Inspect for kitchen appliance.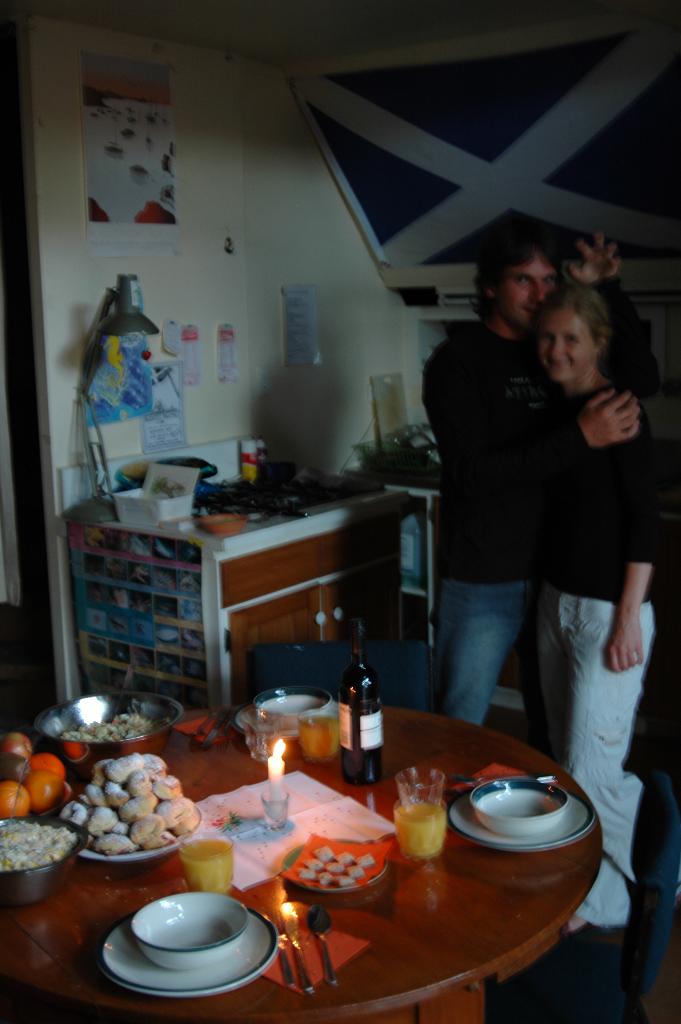
Inspection: 33:690:185:771.
